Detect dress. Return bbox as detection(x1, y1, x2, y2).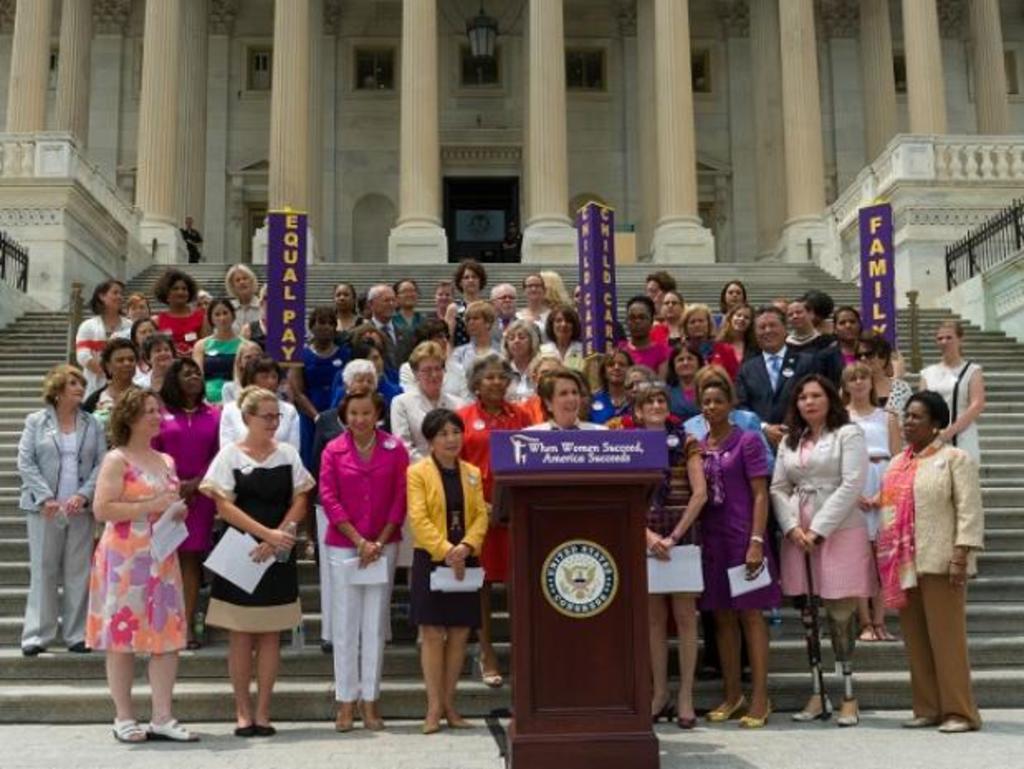
detection(698, 423, 768, 610).
